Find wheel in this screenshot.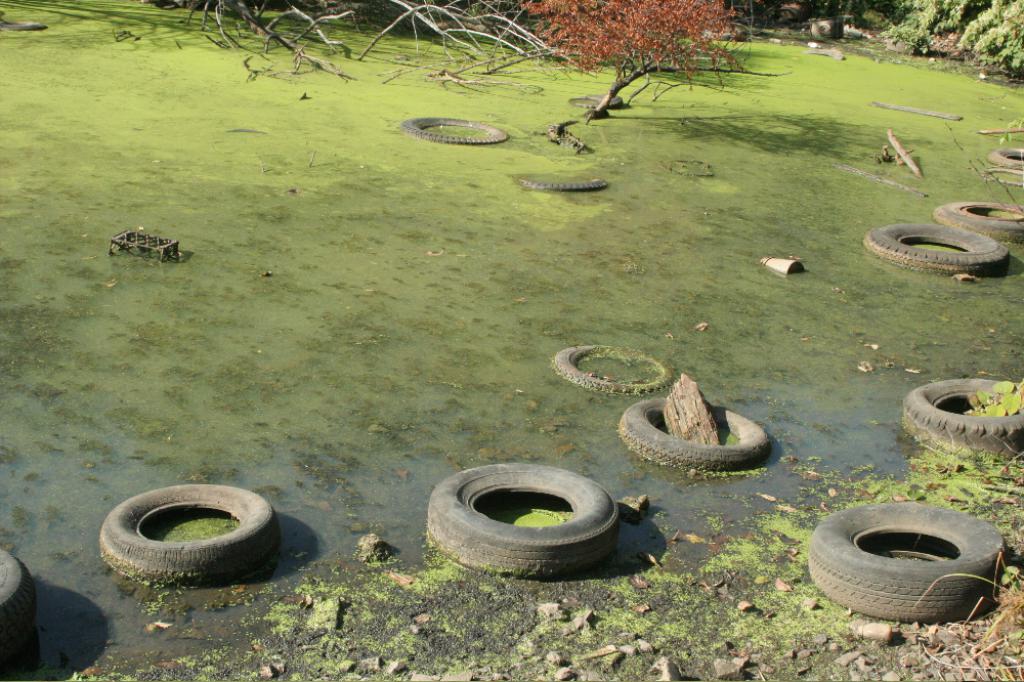
The bounding box for wheel is [x1=395, y1=118, x2=505, y2=146].
